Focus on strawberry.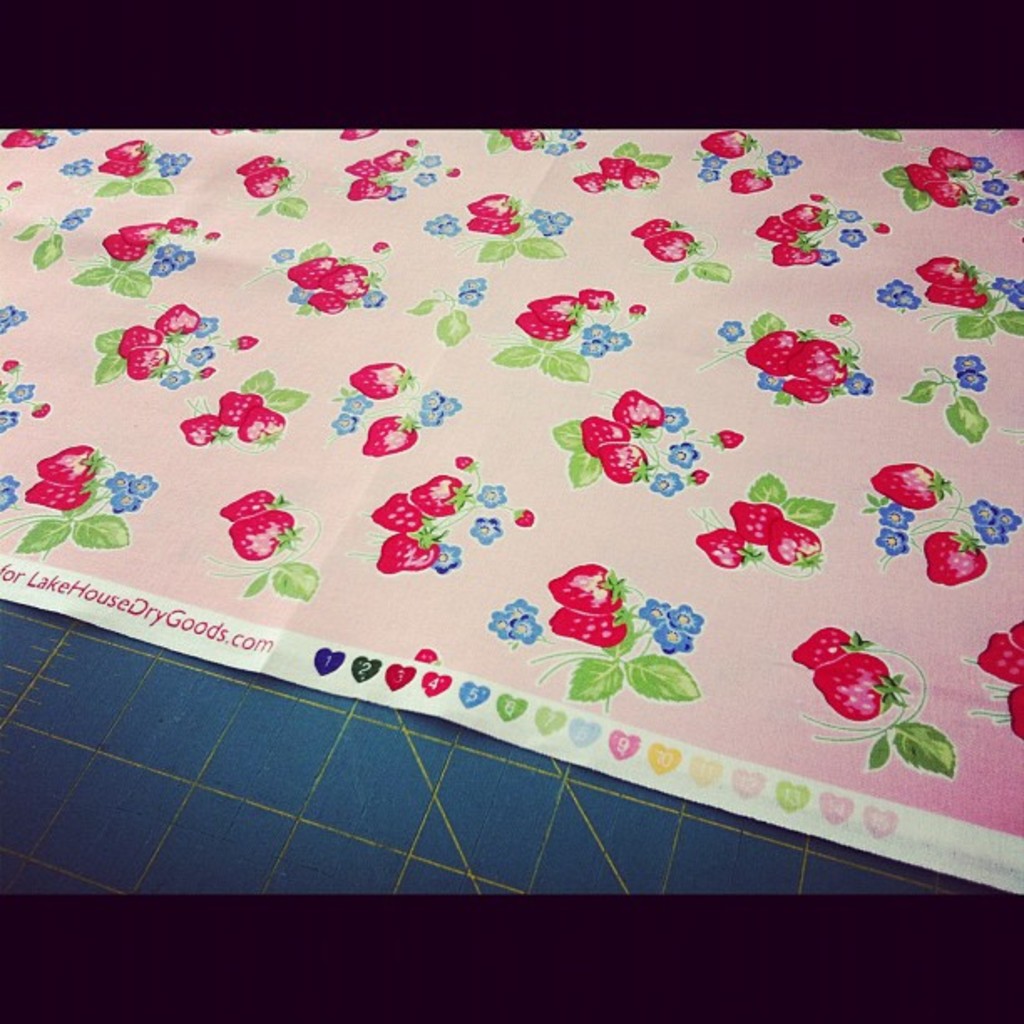
Focused at {"left": 607, "top": 388, "right": 666, "bottom": 438}.
